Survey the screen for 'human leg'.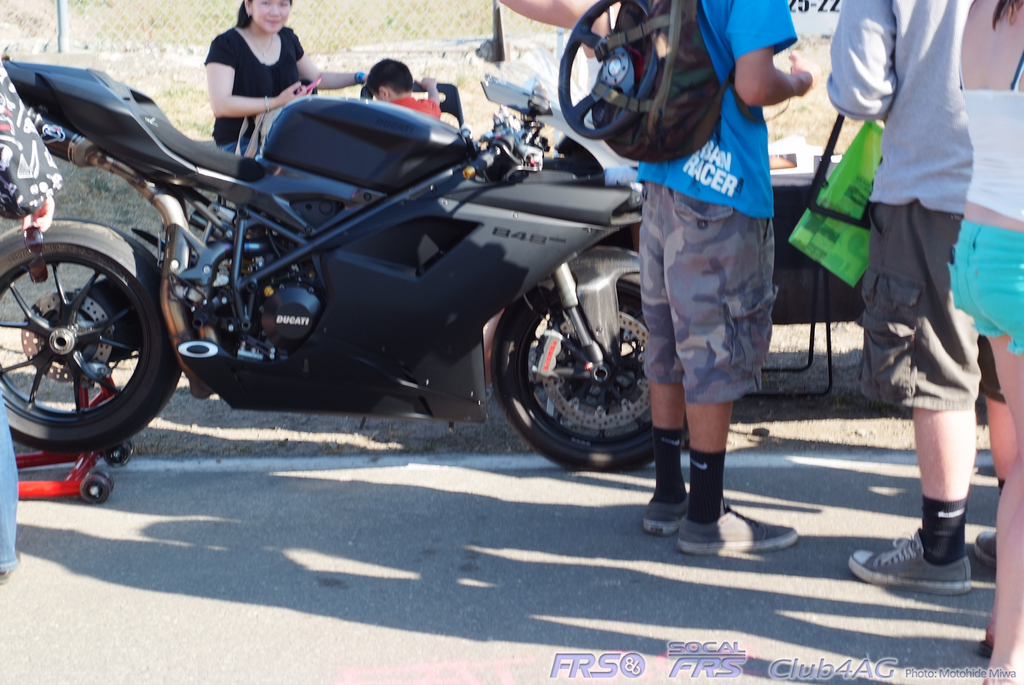
Survey found: [680,395,795,551].
